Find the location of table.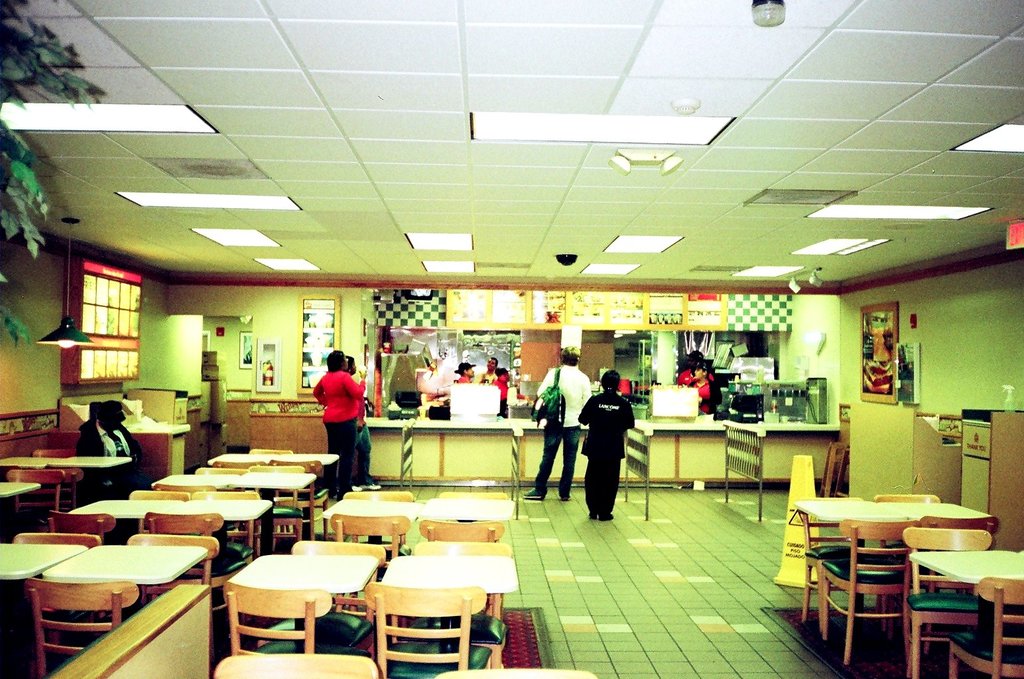
Location: {"left": 0, "top": 479, "right": 44, "bottom": 502}.
